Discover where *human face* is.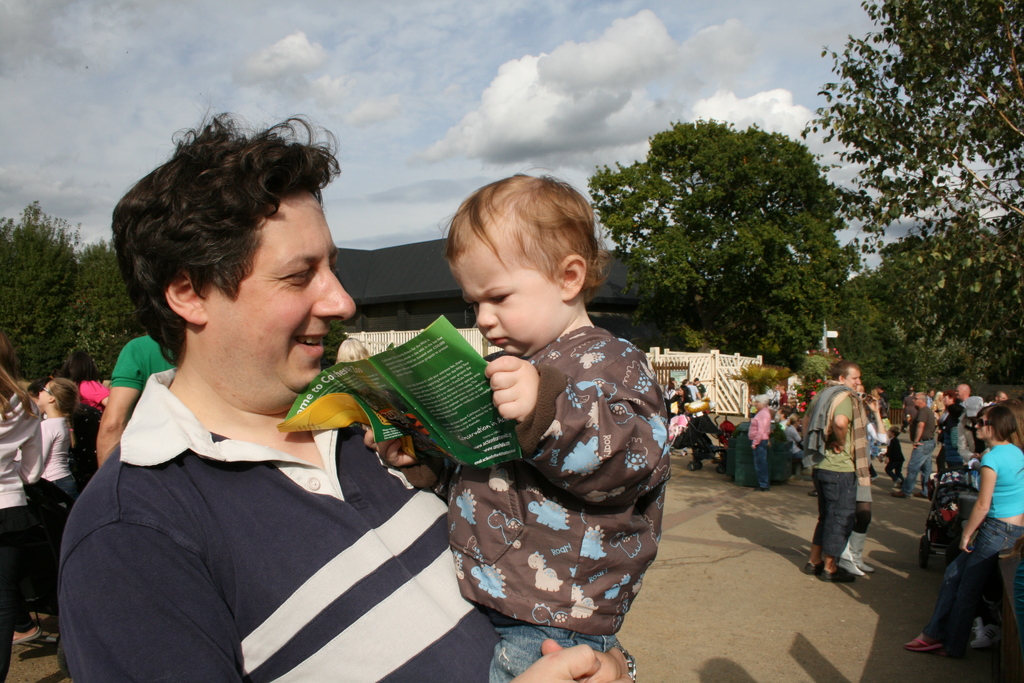
Discovered at [208, 192, 356, 395].
